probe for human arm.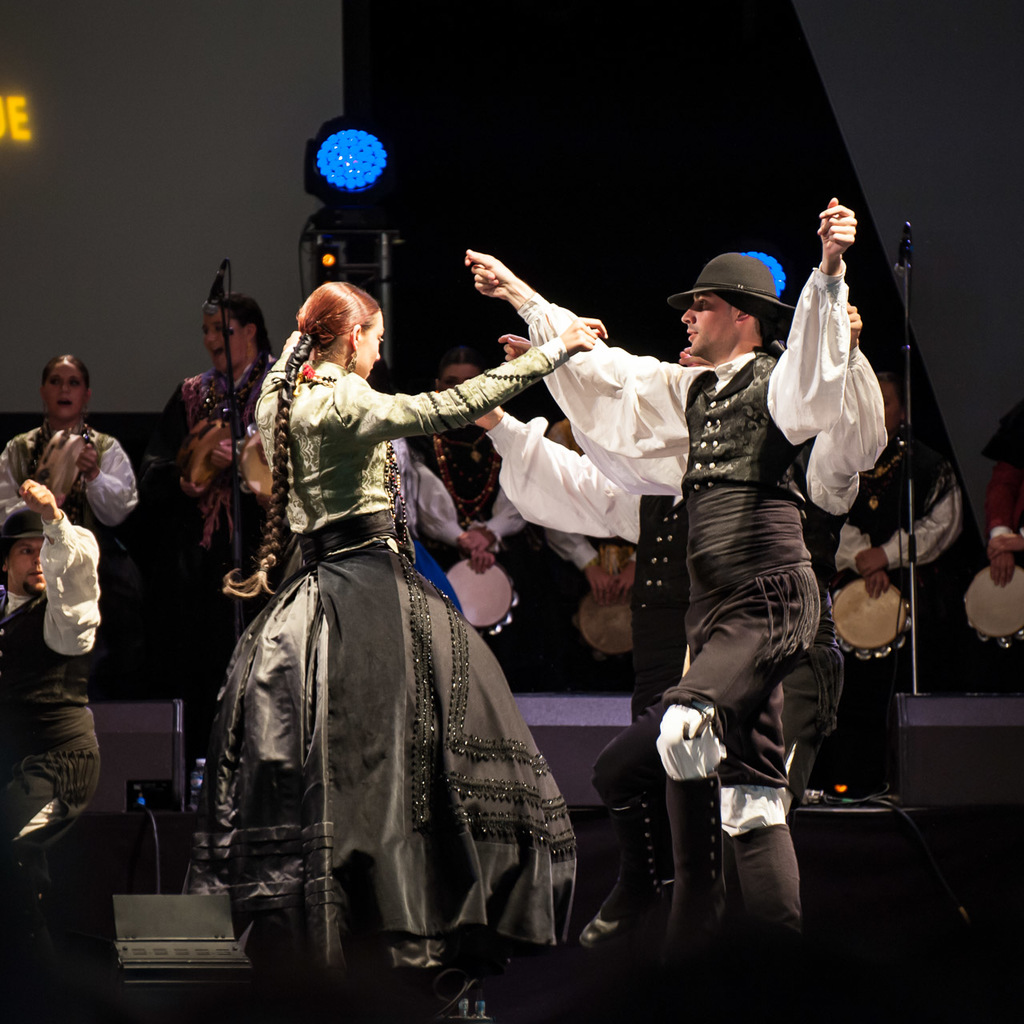
Probe result: x1=14 y1=475 x2=91 y2=642.
